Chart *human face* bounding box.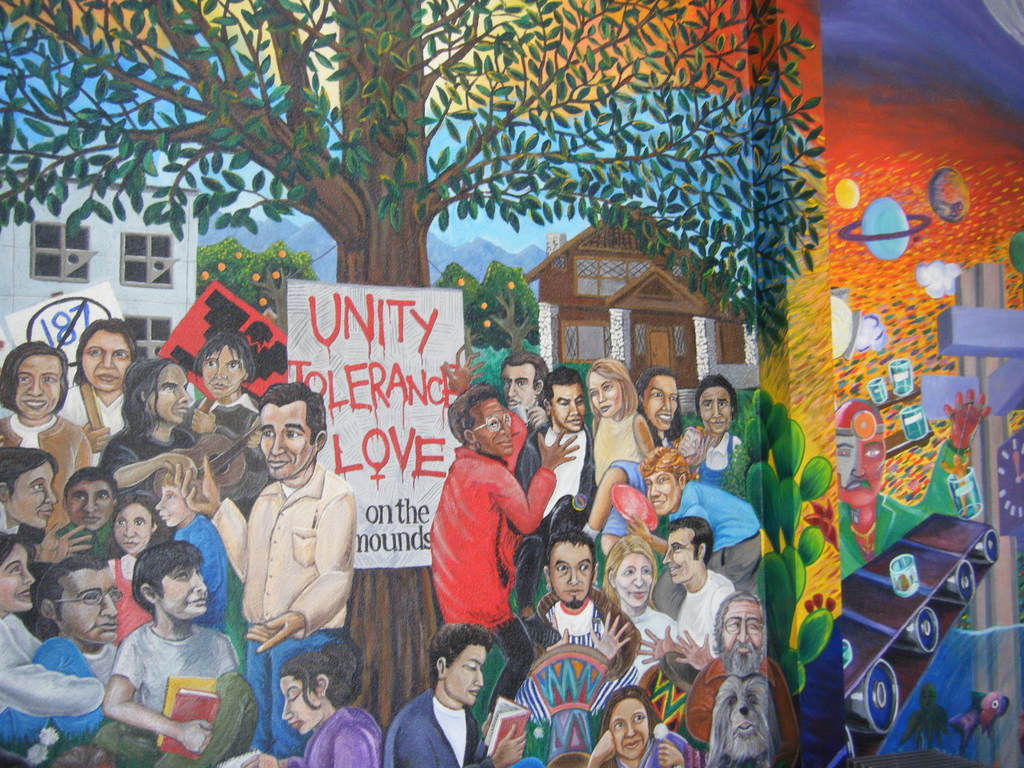
Charted: 664 532 701 583.
